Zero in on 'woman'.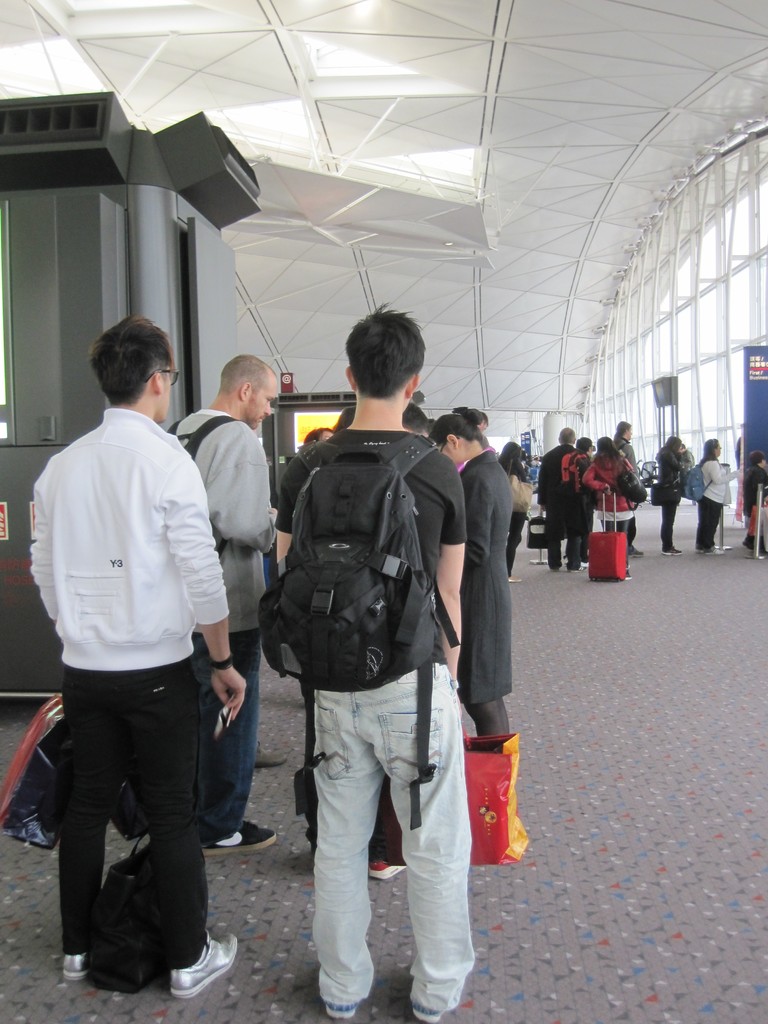
Zeroed in: x1=648 y1=436 x2=682 y2=556.
